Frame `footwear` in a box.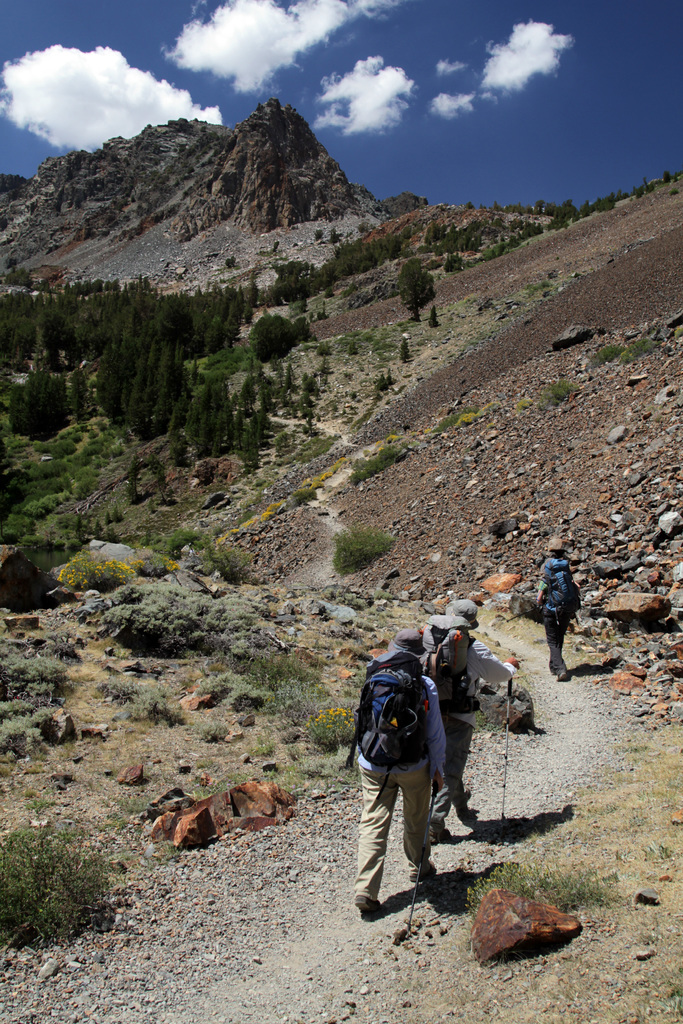
(left=352, top=891, right=373, bottom=912).
